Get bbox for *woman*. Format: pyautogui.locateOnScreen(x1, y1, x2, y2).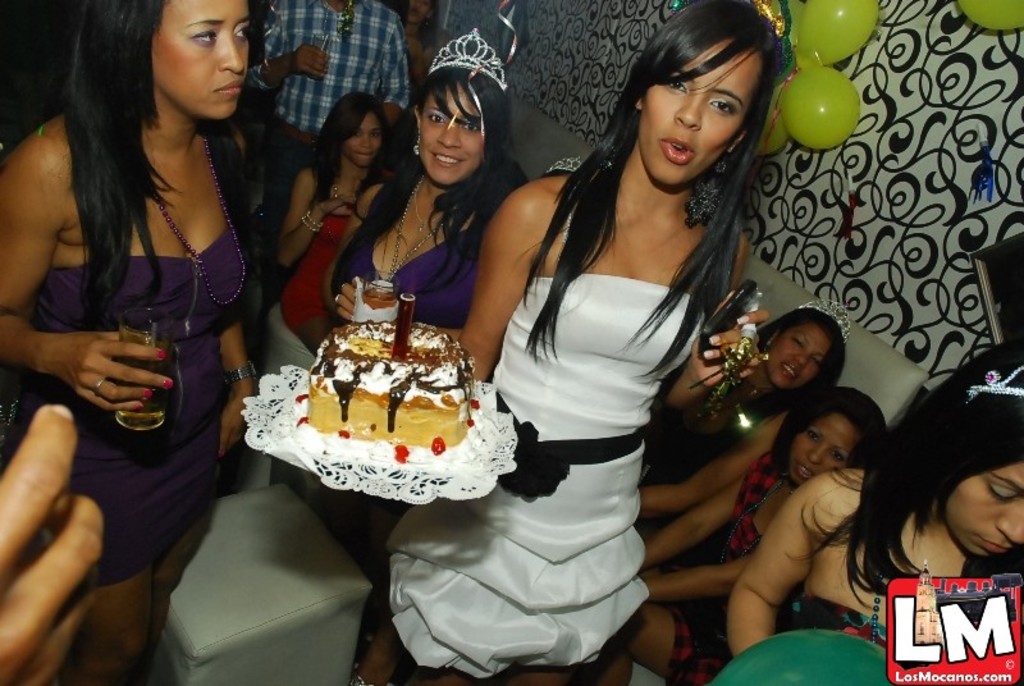
pyautogui.locateOnScreen(717, 343, 1023, 685).
